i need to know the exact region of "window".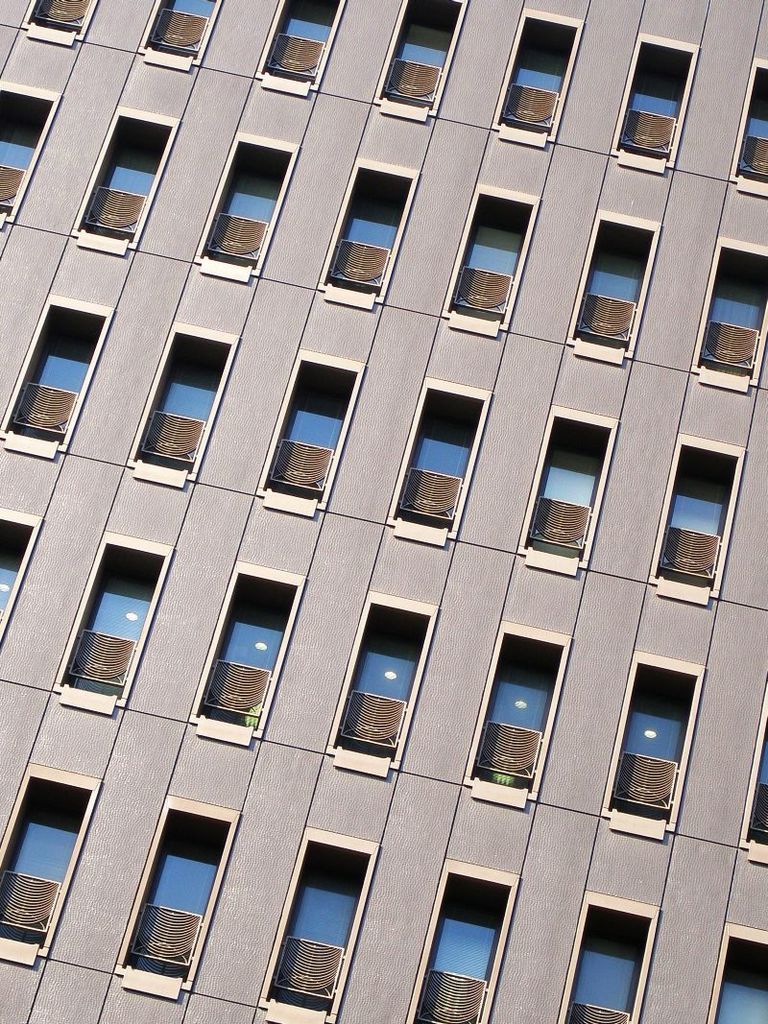
Region: 613,42,702,164.
